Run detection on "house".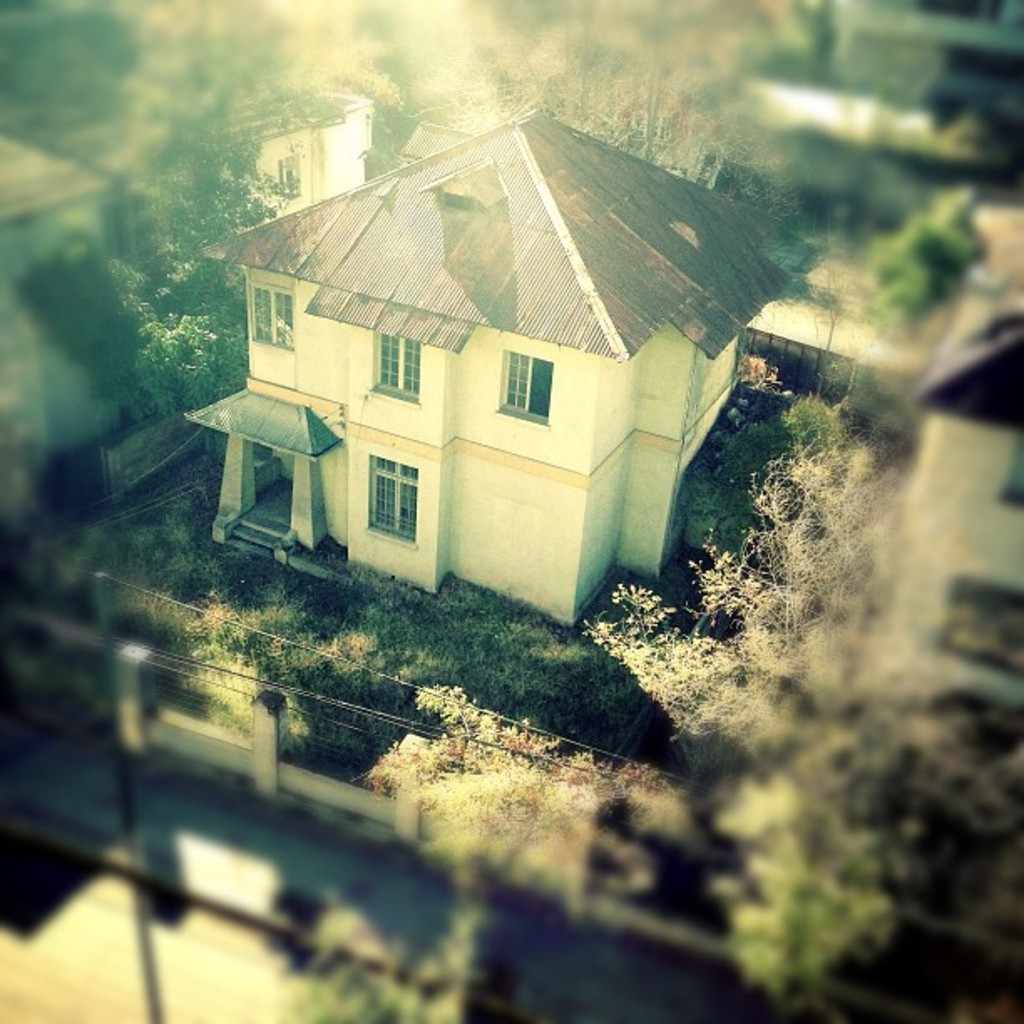
Result: {"left": 186, "top": 109, "right": 801, "bottom": 631}.
